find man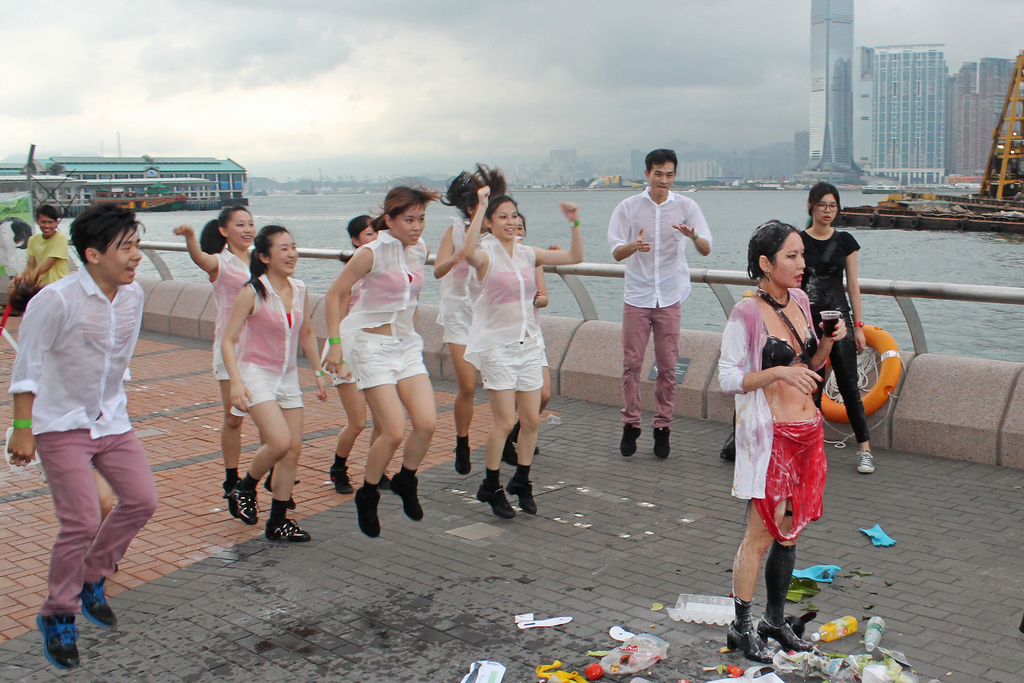
bbox=[15, 183, 170, 655]
